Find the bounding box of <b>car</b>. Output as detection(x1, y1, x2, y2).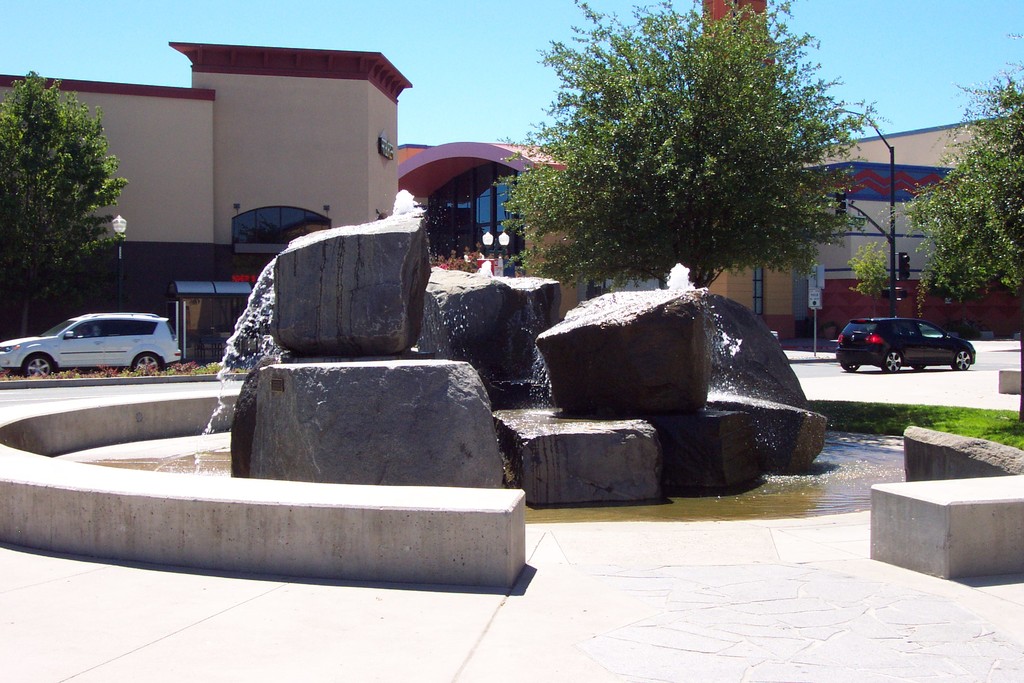
detection(0, 308, 180, 373).
